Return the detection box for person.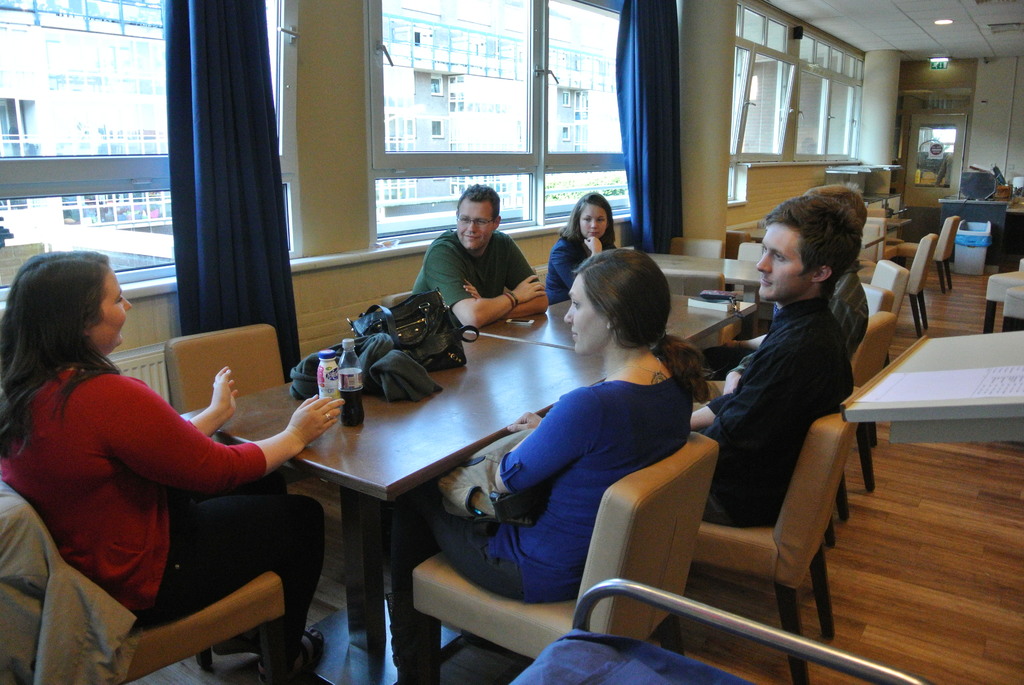
select_region(20, 282, 312, 658).
